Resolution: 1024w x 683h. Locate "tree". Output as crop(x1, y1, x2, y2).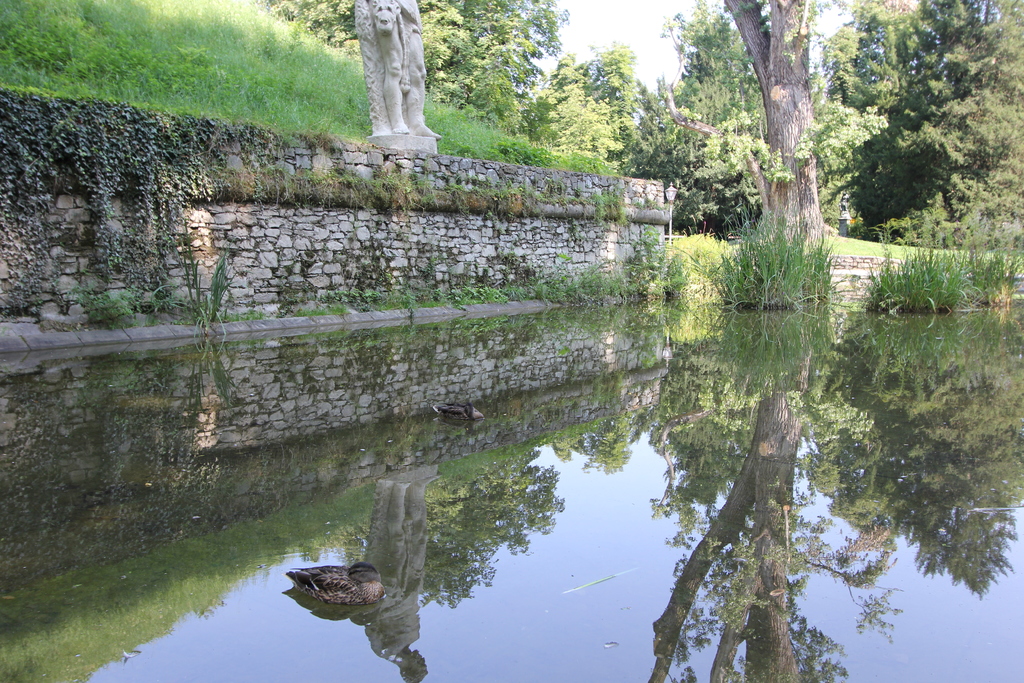
crop(614, 4, 758, 157).
